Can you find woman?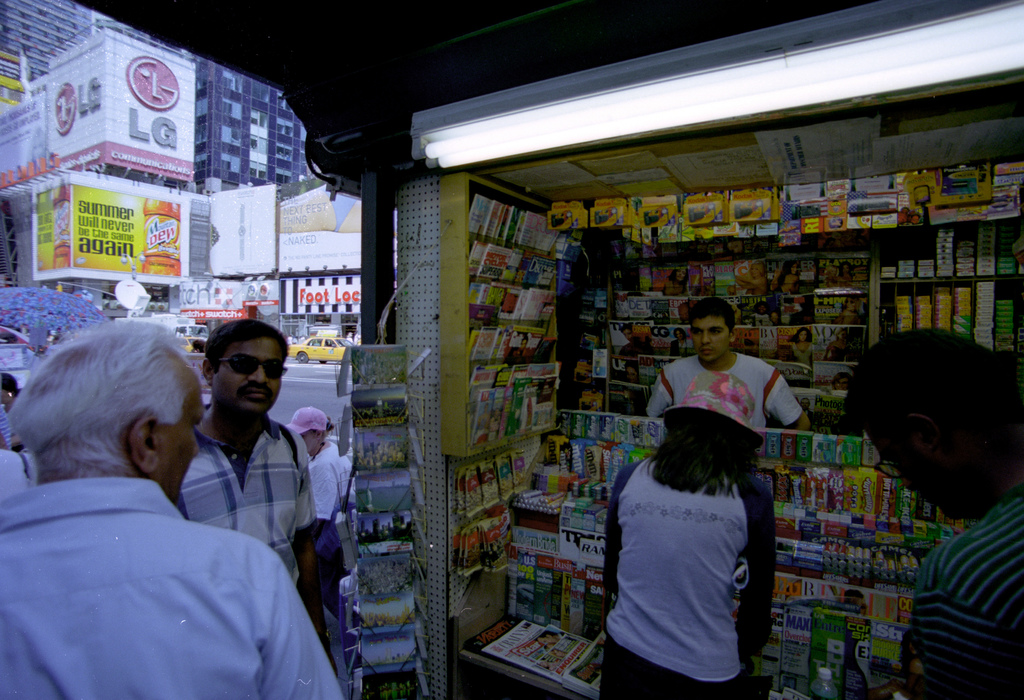
Yes, bounding box: bbox=[606, 378, 769, 699].
